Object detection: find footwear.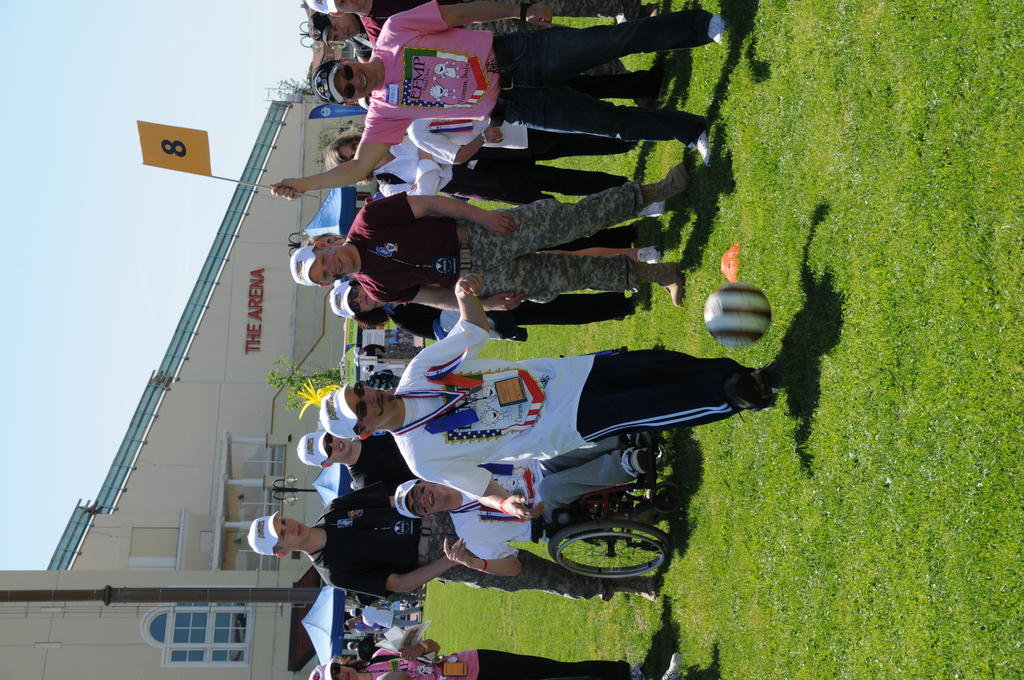
region(628, 433, 652, 448).
